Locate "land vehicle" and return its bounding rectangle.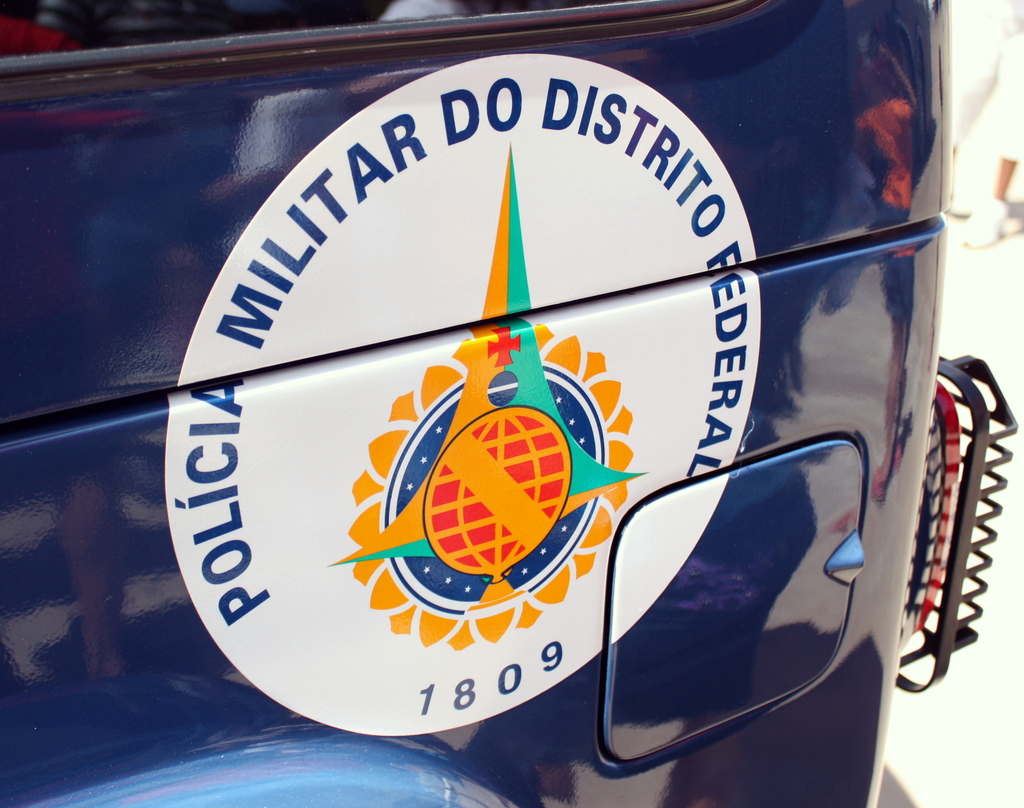
(68,0,1023,734).
